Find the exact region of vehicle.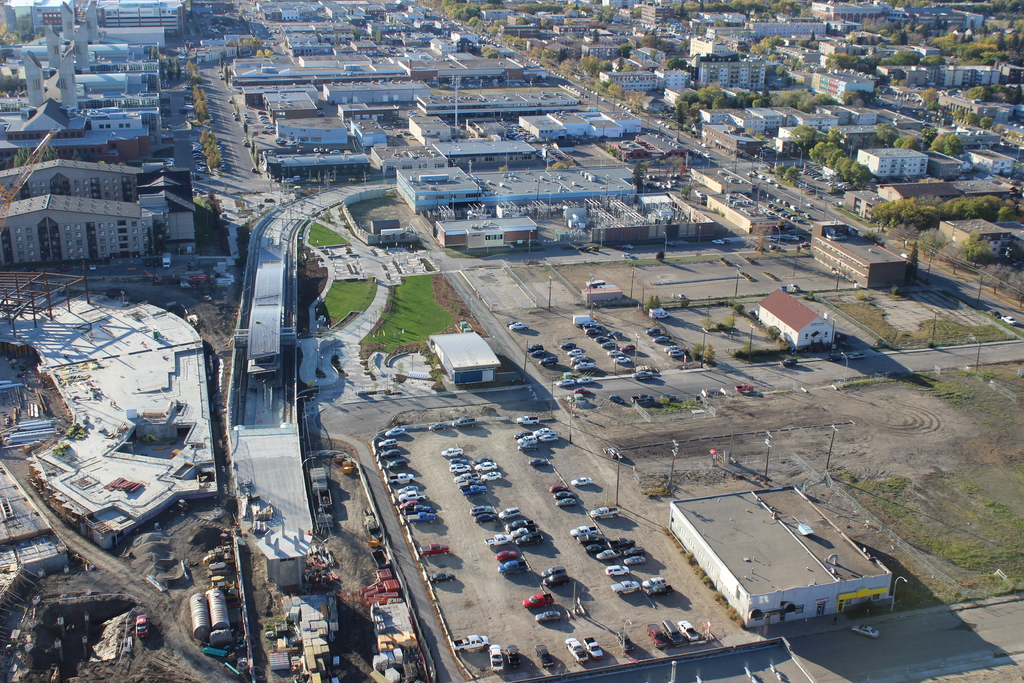
Exact region: {"x1": 161, "y1": 252, "x2": 177, "y2": 267}.
